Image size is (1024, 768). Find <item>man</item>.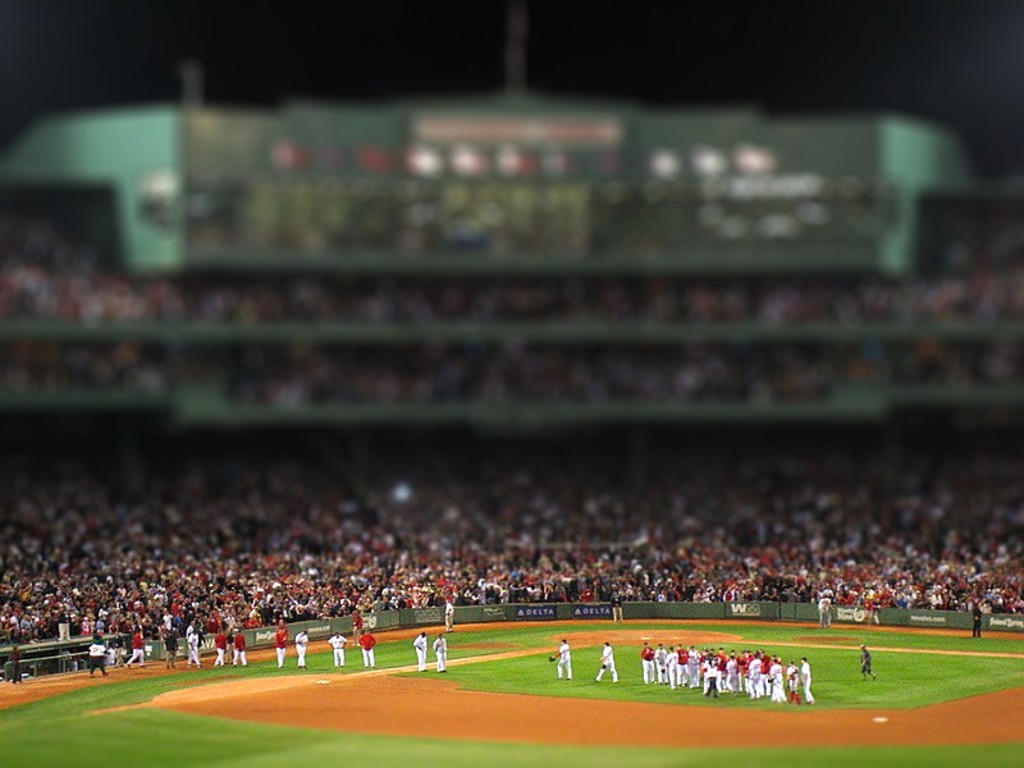
<box>818,598,835,630</box>.
